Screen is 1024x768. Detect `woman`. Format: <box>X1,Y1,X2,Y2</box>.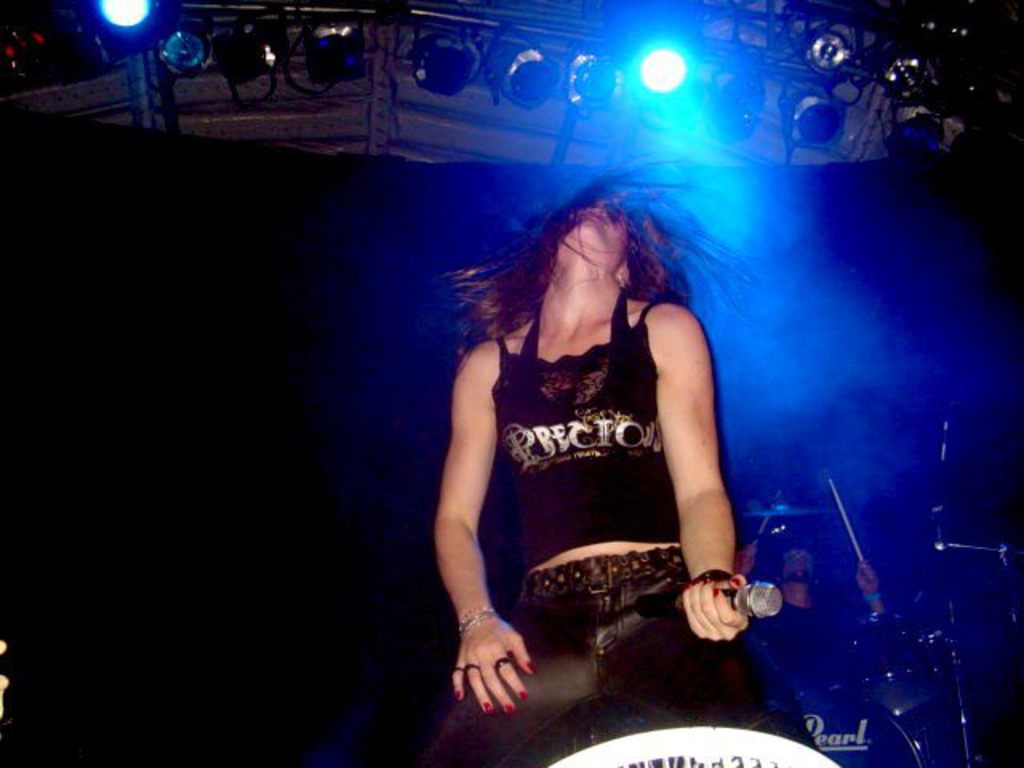
<box>429,176,765,710</box>.
